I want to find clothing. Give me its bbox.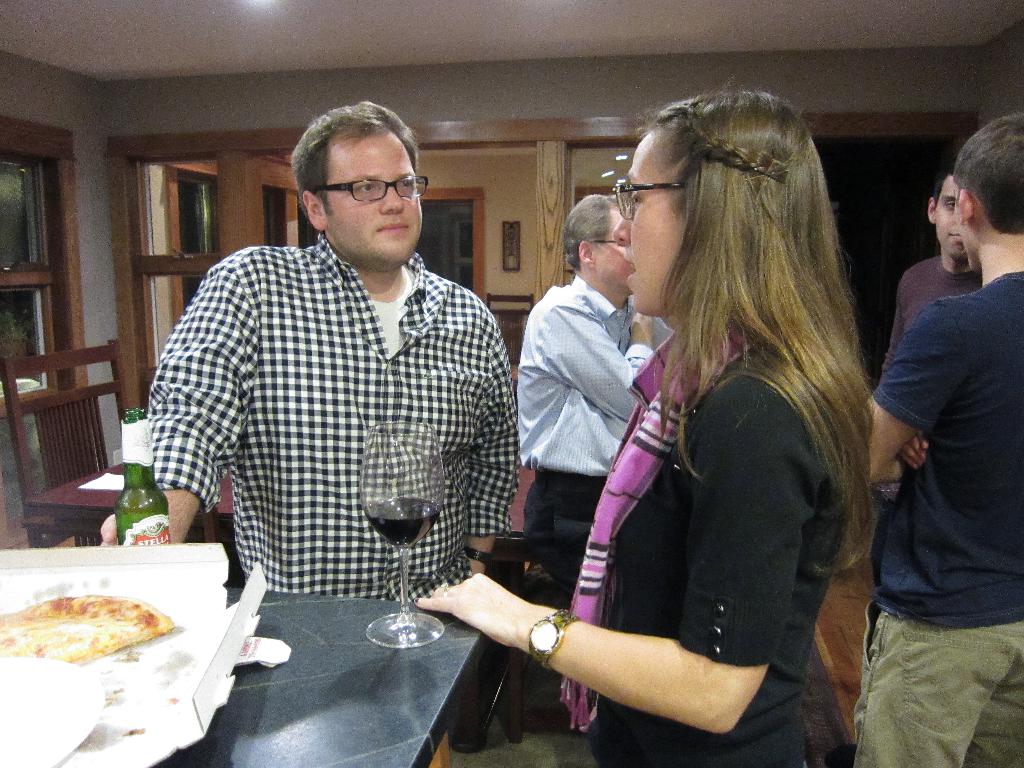
[575, 360, 833, 767].
